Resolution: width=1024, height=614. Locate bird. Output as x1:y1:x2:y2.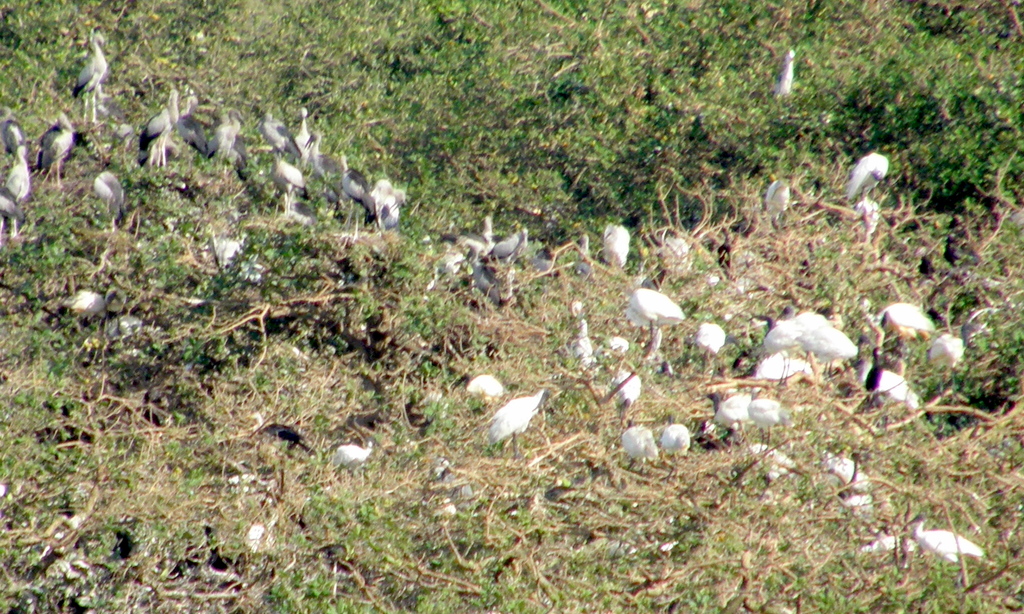
340:165:378:209.
